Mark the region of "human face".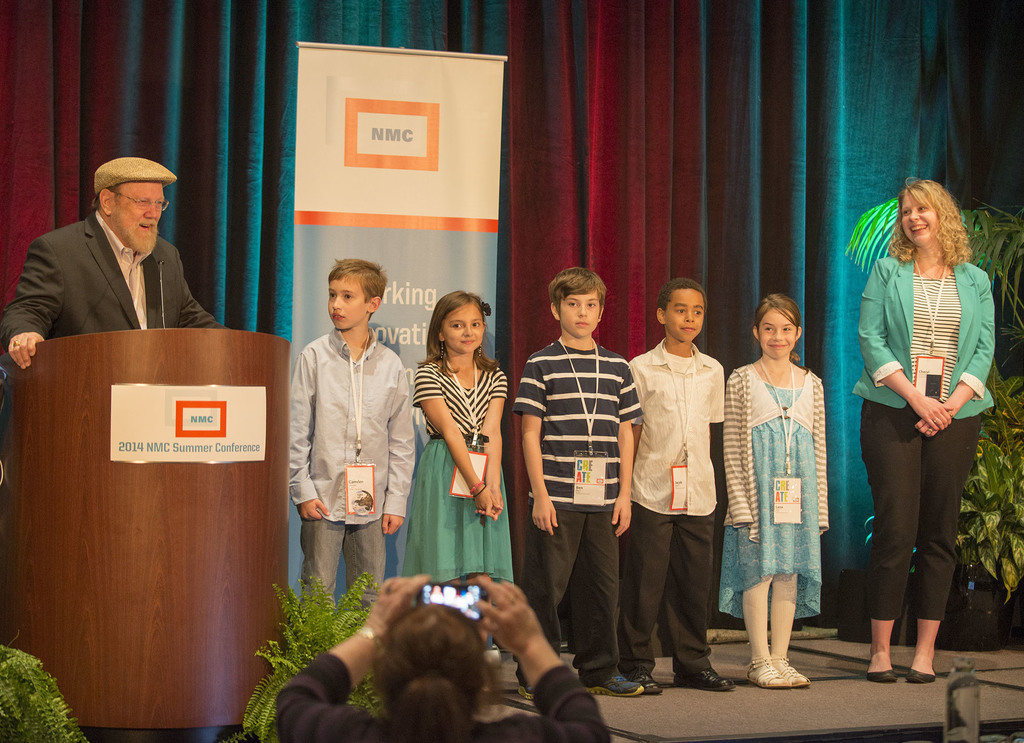
Region: pyautogui.locateOnScreen(761, 308, 797, 358).
